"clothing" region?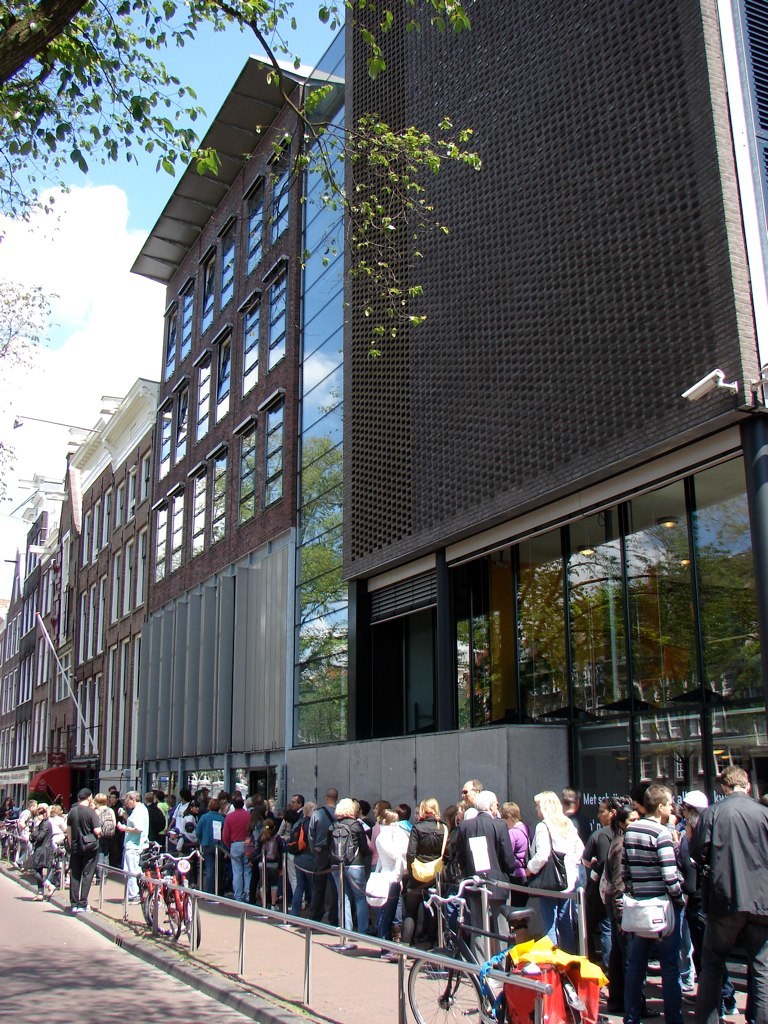
region(689, 799, 767, 1023)
